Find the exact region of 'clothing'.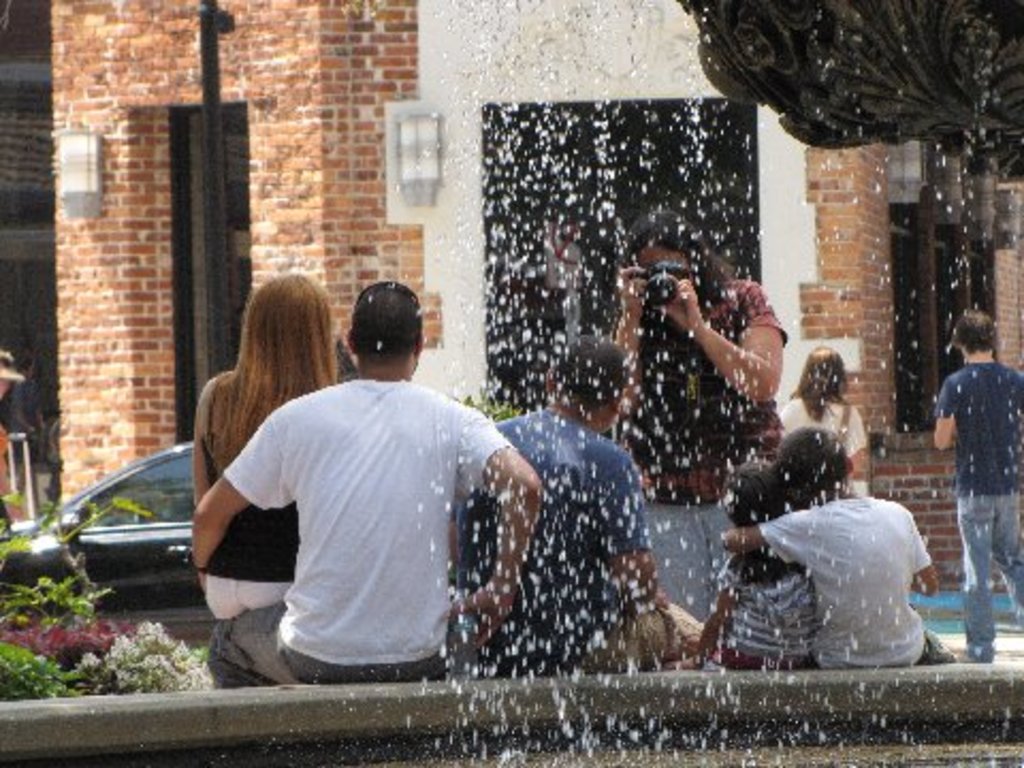
Exact region: <box>188,395,314,599</box>.
